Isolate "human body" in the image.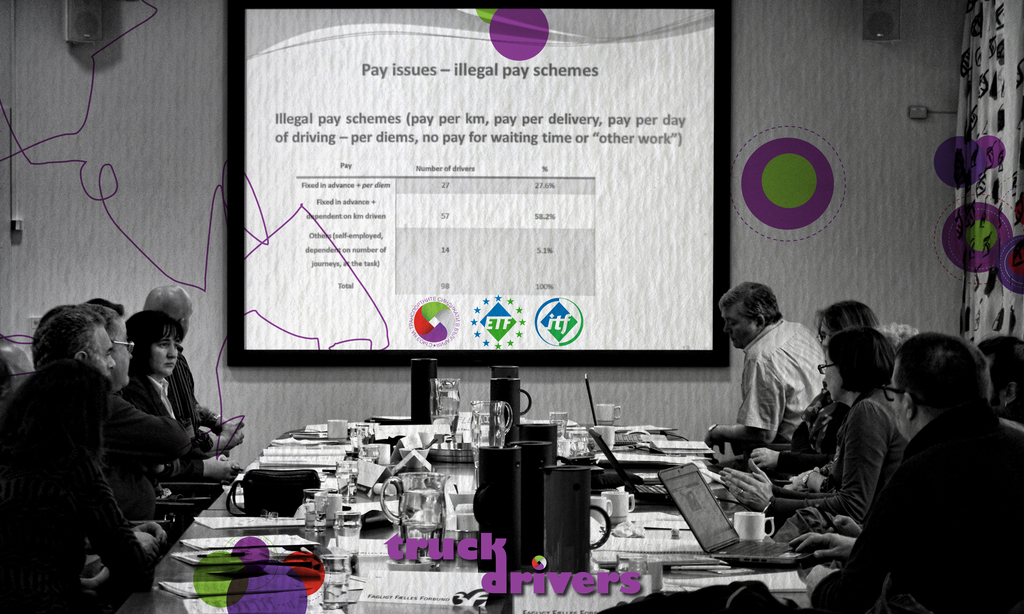
Isolated region: <bbox>848, 326, 1012, 600</bbox>.
